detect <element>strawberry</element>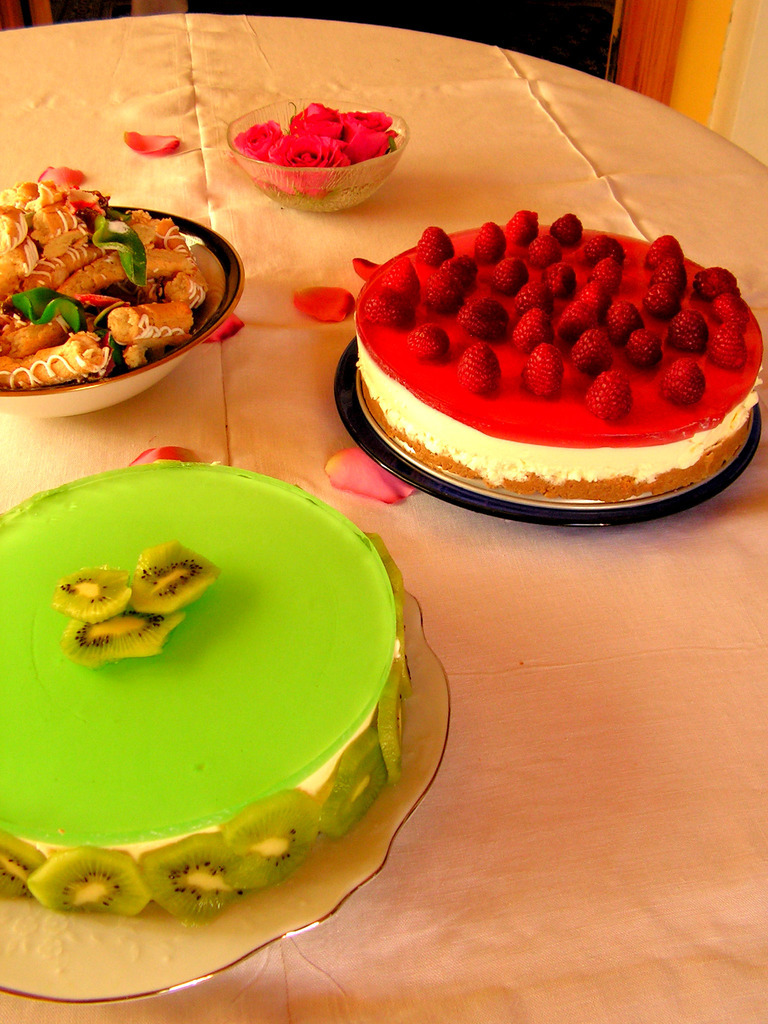
<box>599,296,643,342</box>
